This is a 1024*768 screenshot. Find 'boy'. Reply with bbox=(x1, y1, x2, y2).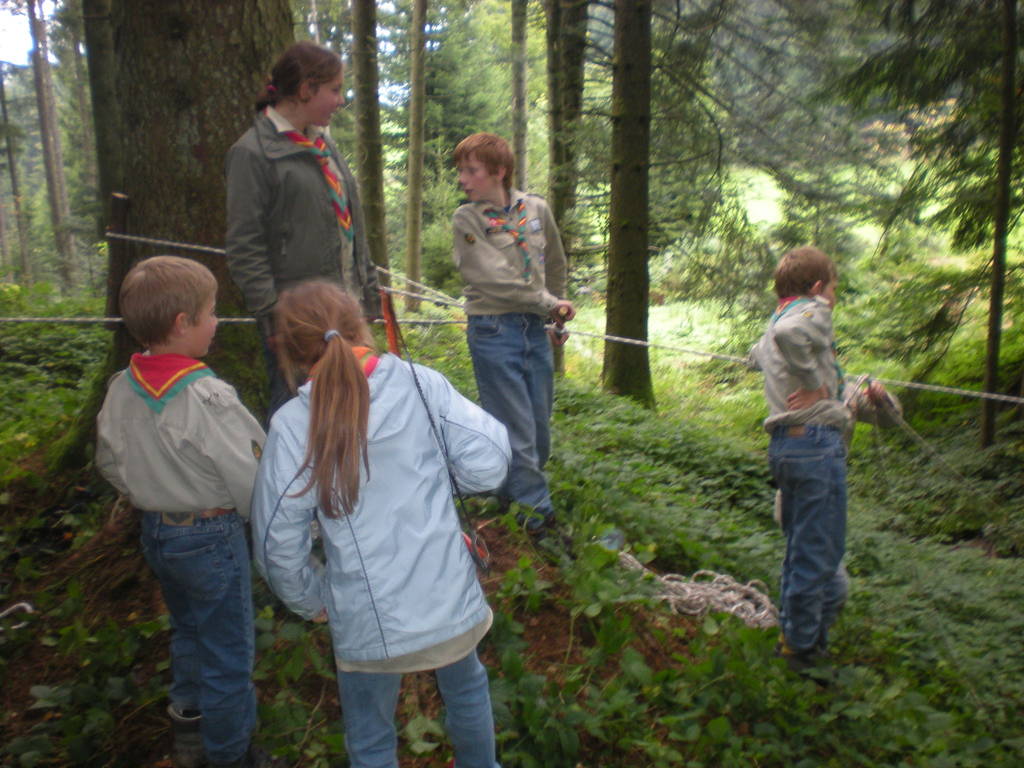
bbox=(752, 249, 853, 669).
